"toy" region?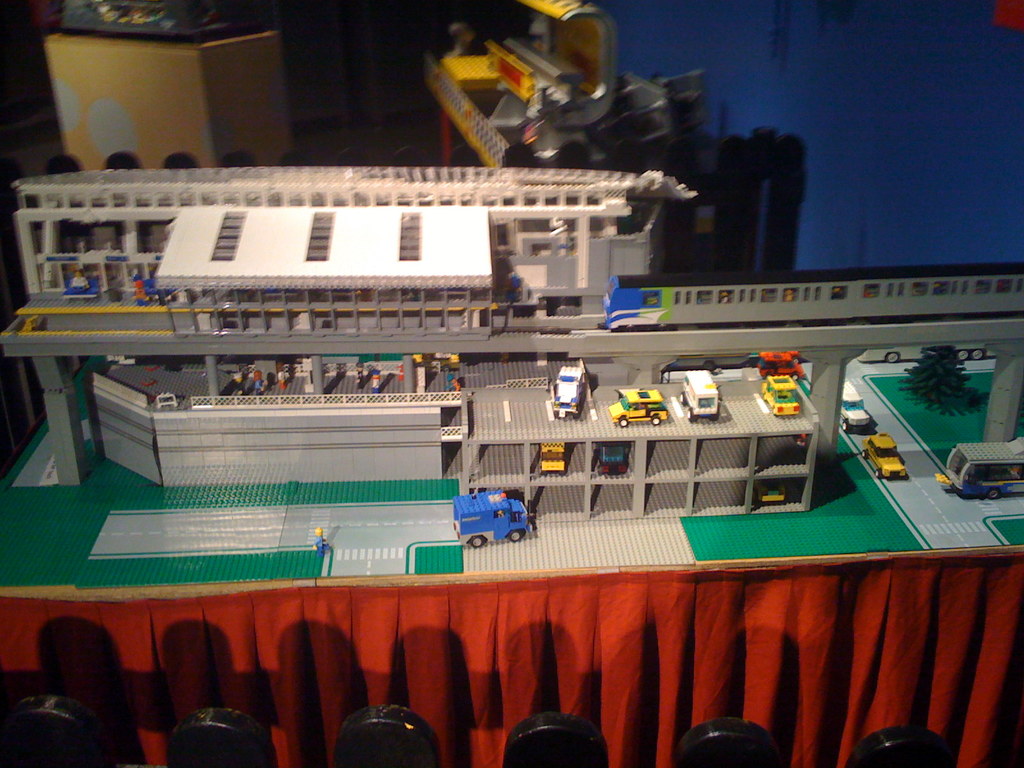
[x1=441, y1=483, x2=525, y2=562]
